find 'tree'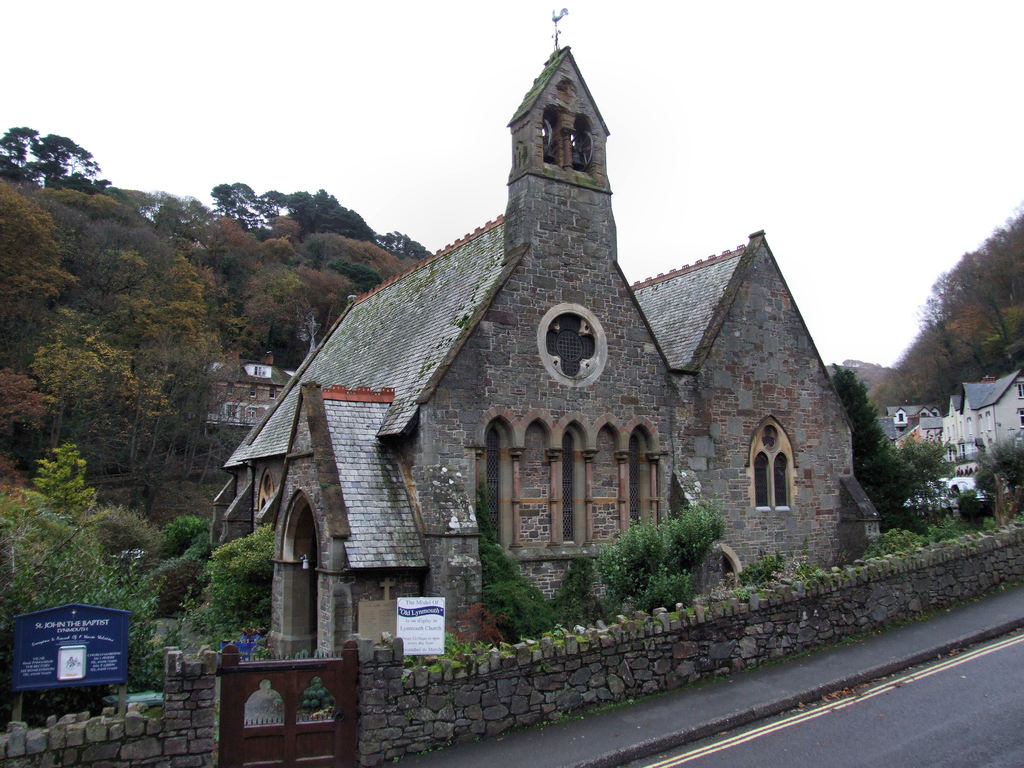
crop(0, 124, 115, 193)
